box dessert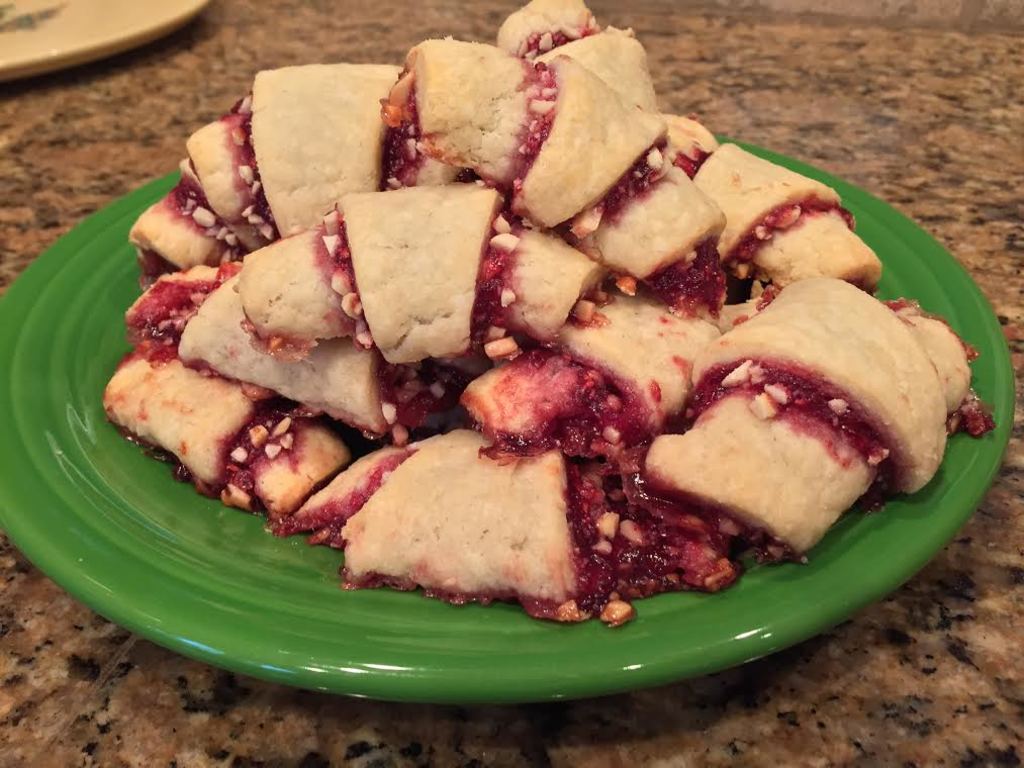
Rect(562, 280, 708, 462)
